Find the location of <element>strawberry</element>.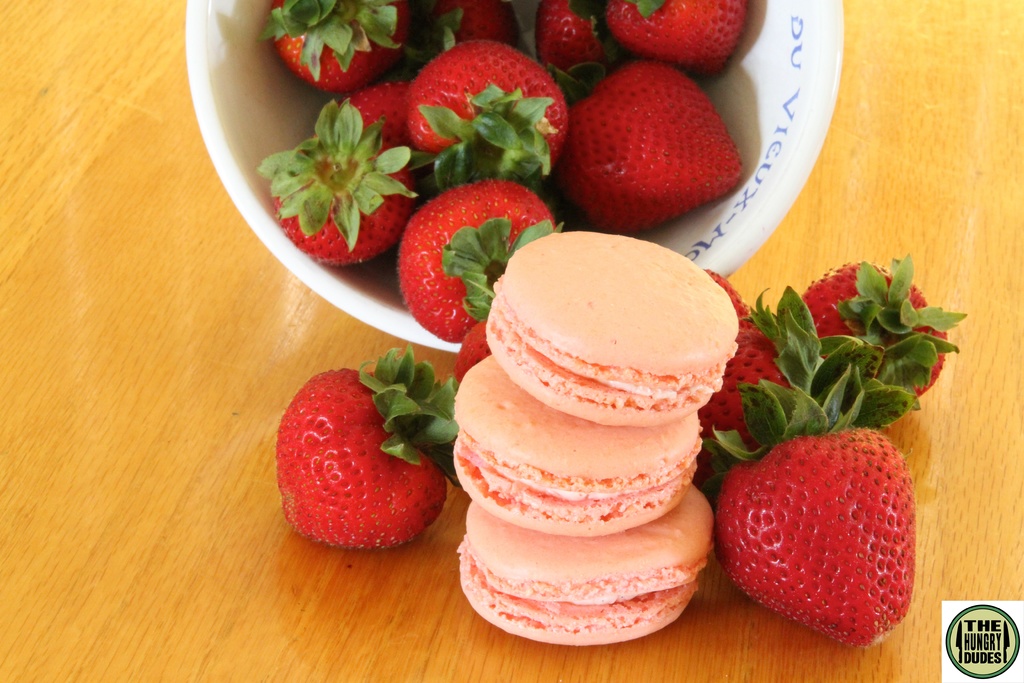
Location: [x1=595, y1=0, x2=749, y2=74].
